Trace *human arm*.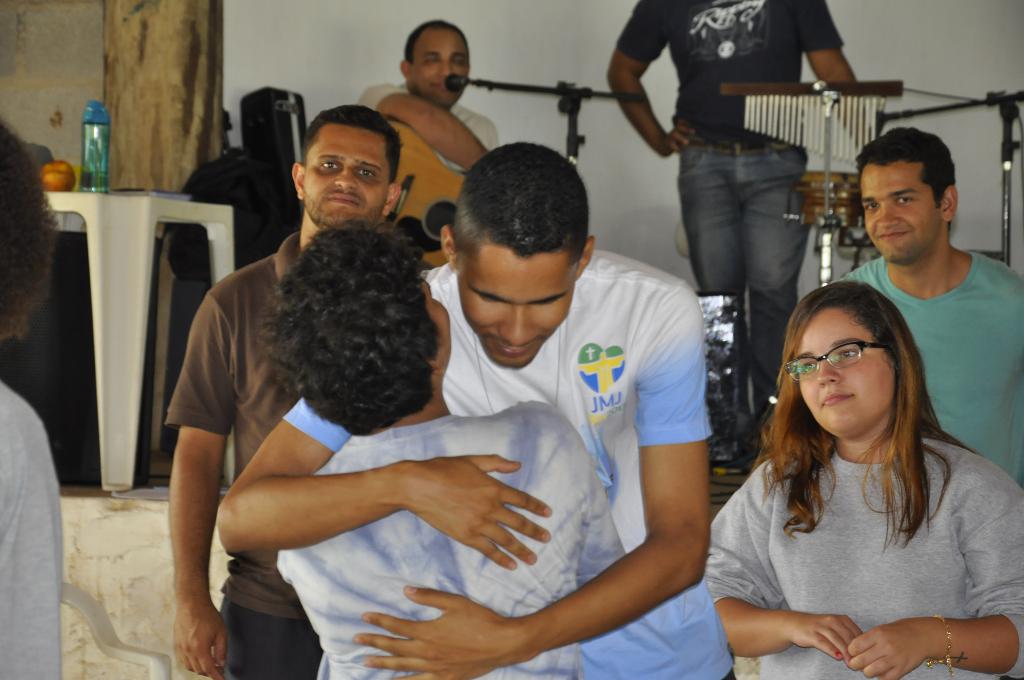
Traced to (781,0,897,96).
